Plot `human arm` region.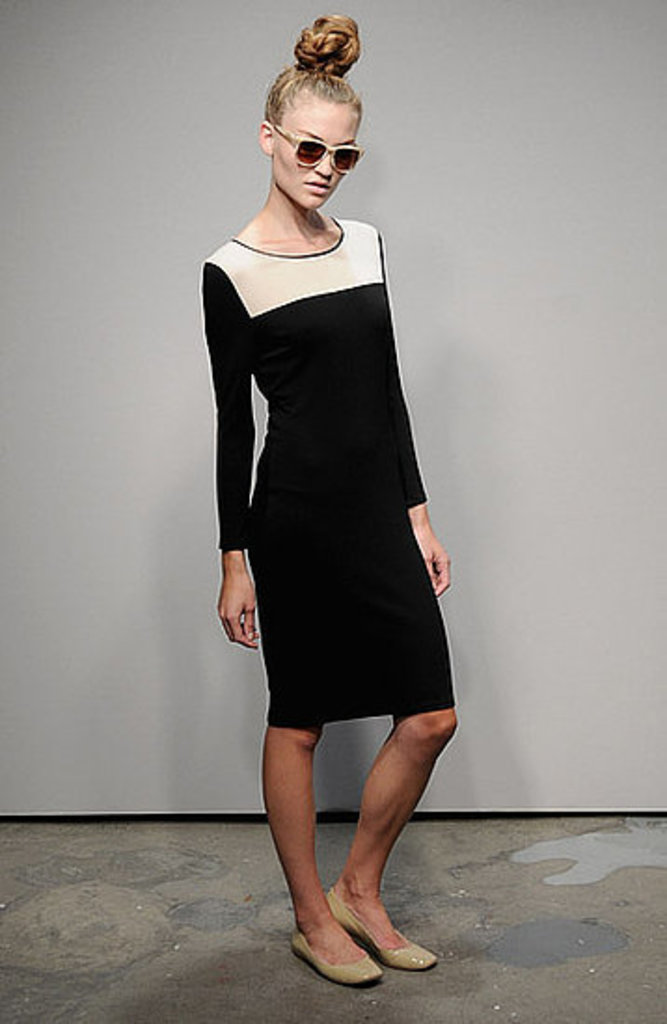
Plotted at 209, 255, 253, 646.
